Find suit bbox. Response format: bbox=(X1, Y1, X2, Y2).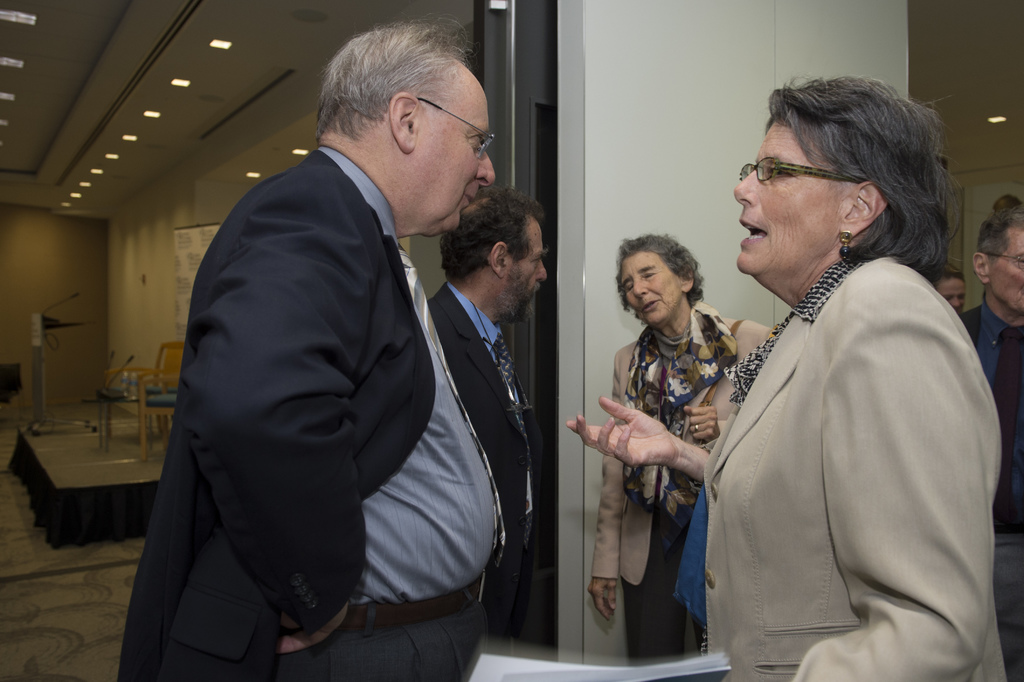
bbox=(427, 281, 545, 635).
